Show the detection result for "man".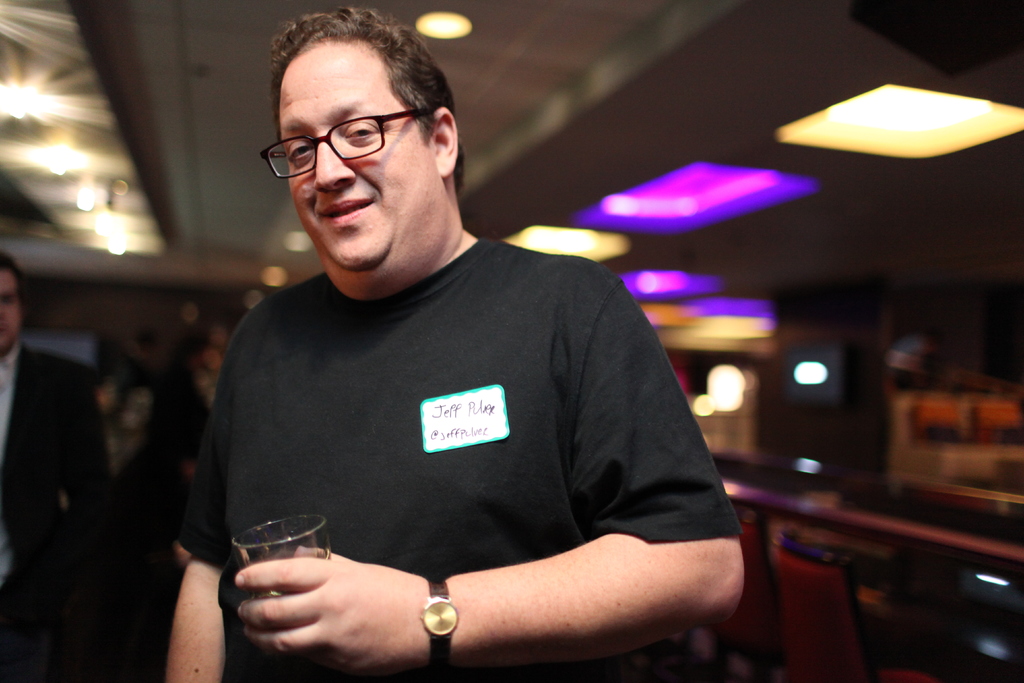
(x1=132, y1=33, x2=769, y2=672).
